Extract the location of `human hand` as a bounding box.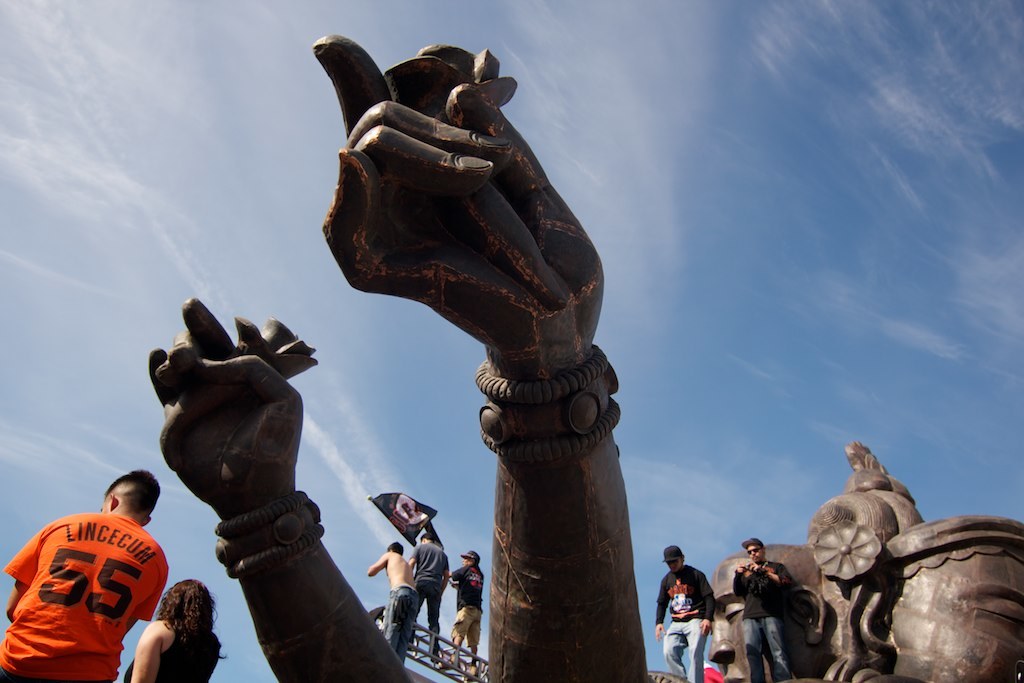
<bbox>140, 317, 320, 501</bbox>.
